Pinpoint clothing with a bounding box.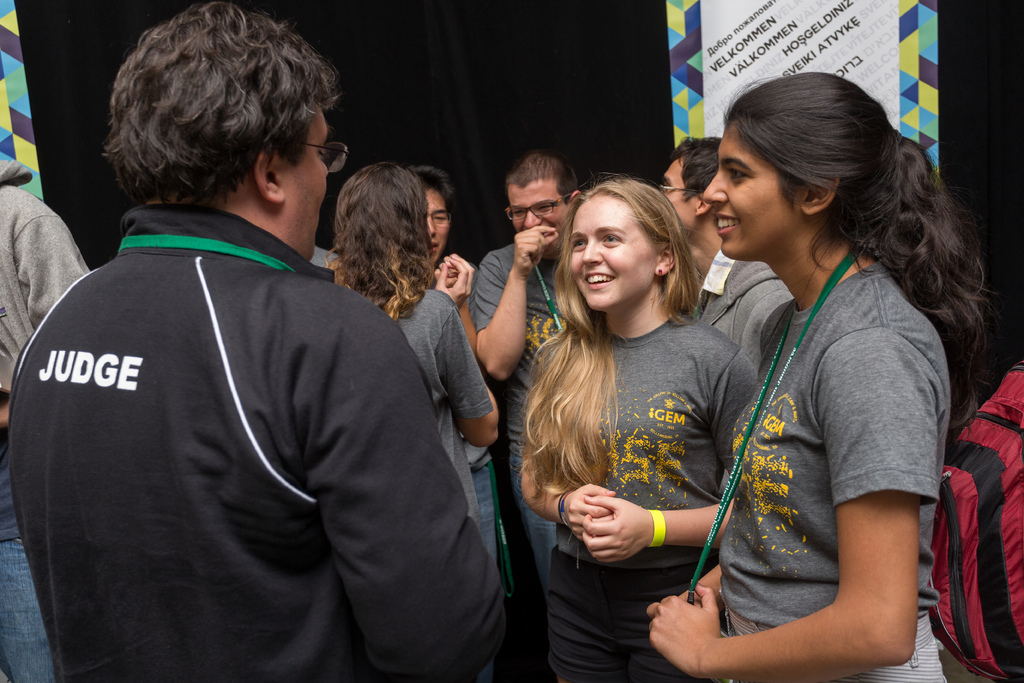
(712, 261, 947, 682).
